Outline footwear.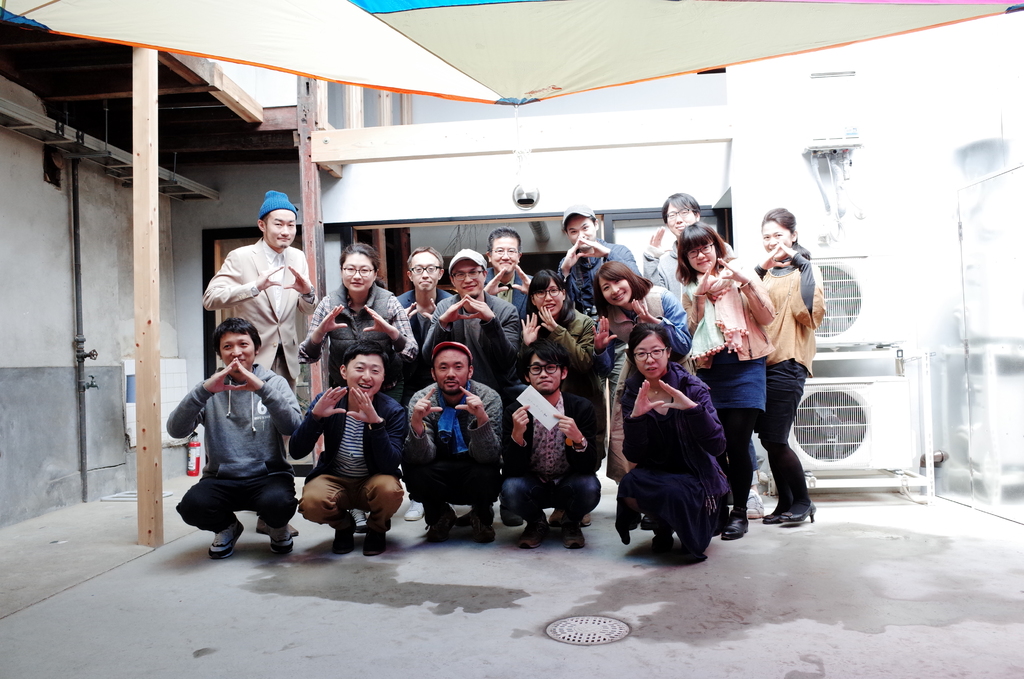
Outline: region(329, 525, 356, 555).
